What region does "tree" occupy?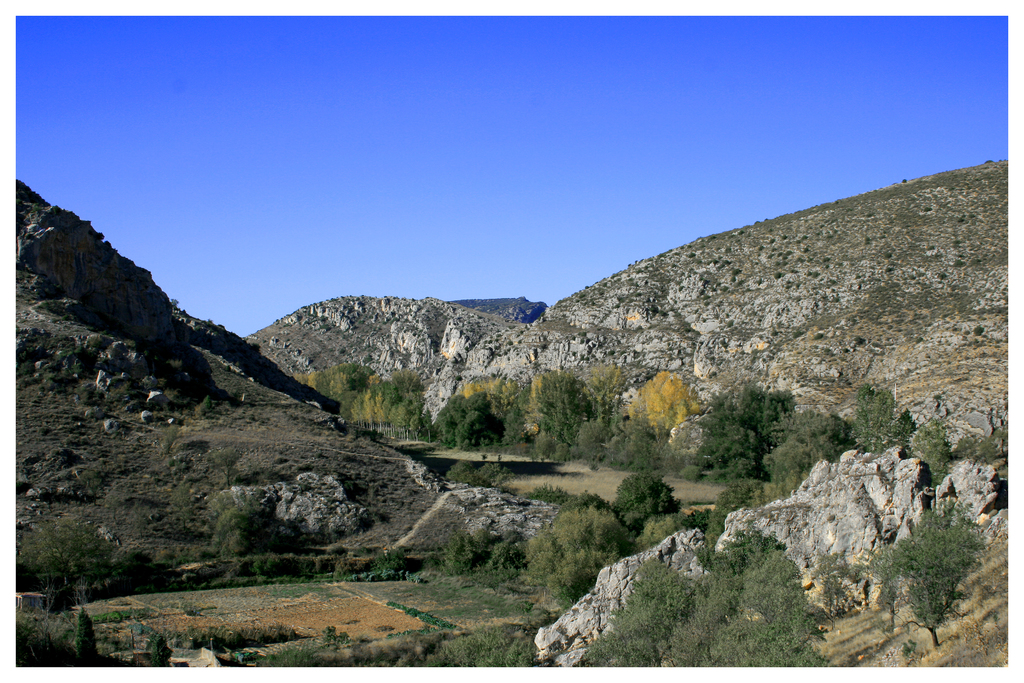
locate(610, 471, 685, 530).
